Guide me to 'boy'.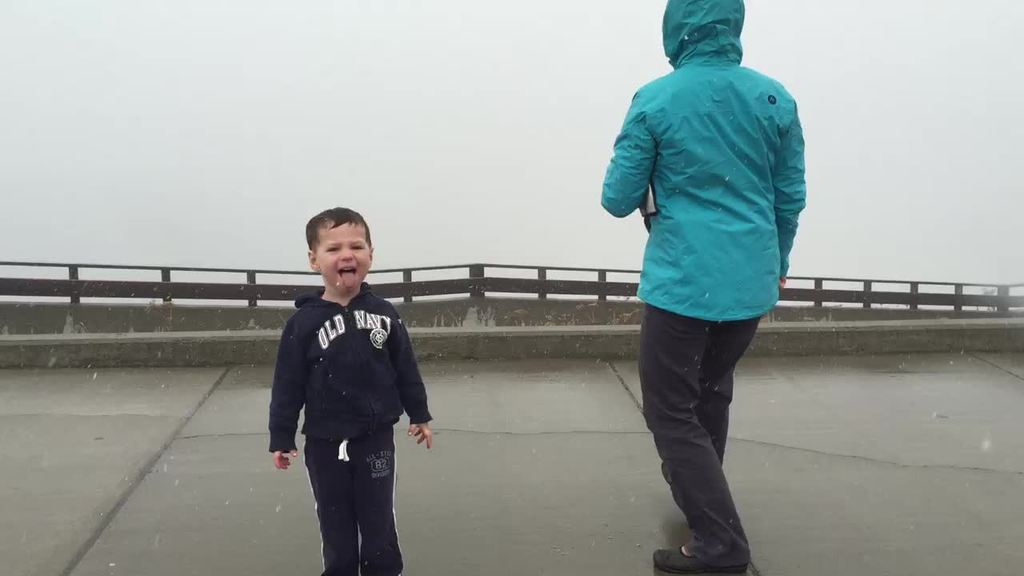
Guidance: [left=253, top=199, right=441, bottom=571].
